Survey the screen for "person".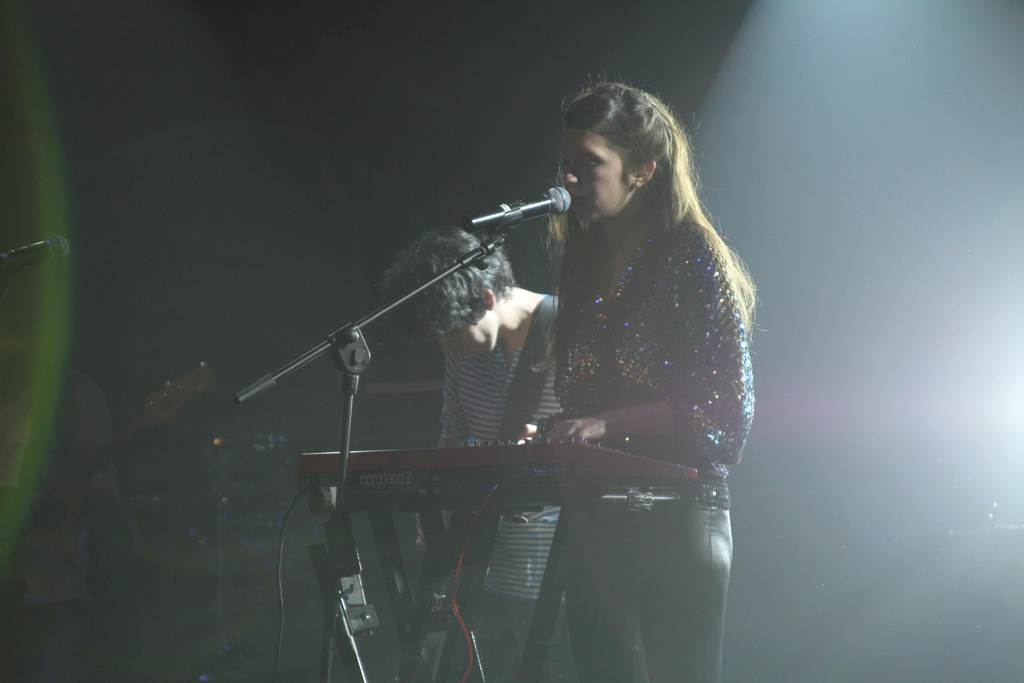
Survey found: l=508, t=78, r=763, b=548.
